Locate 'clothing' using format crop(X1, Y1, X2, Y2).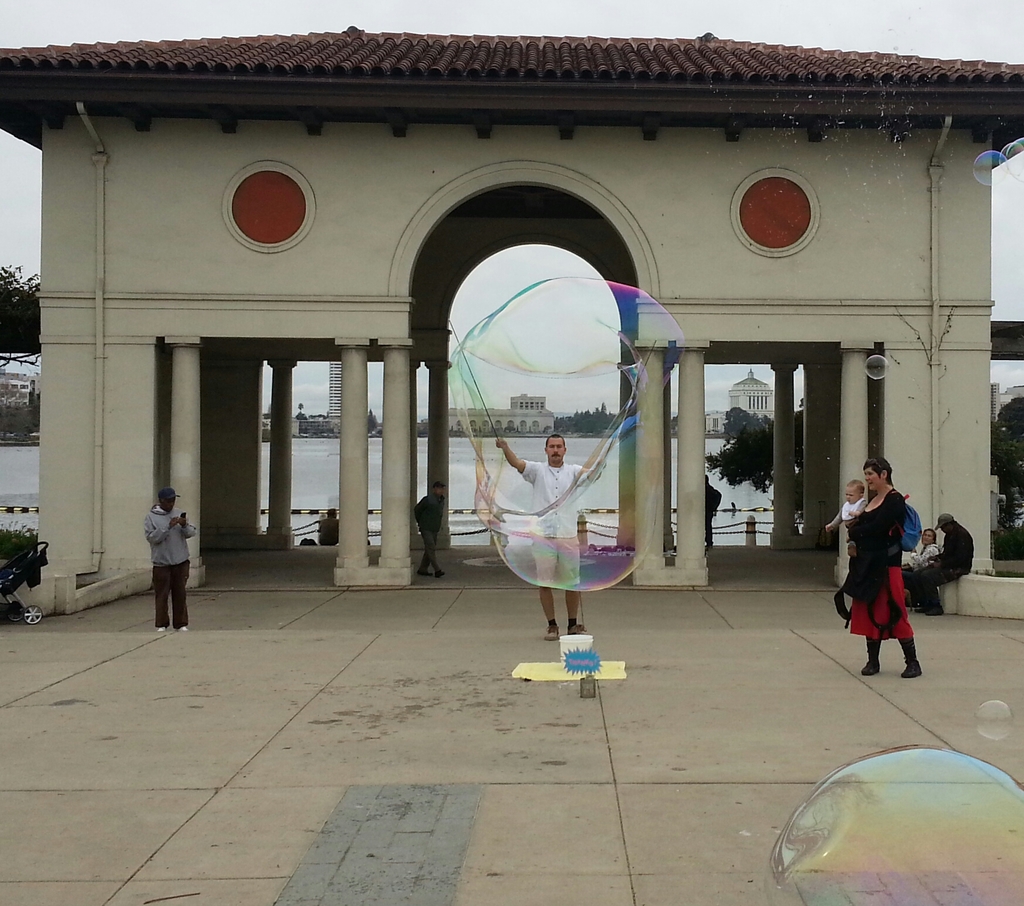
crop(831, 494, 867, 547).
